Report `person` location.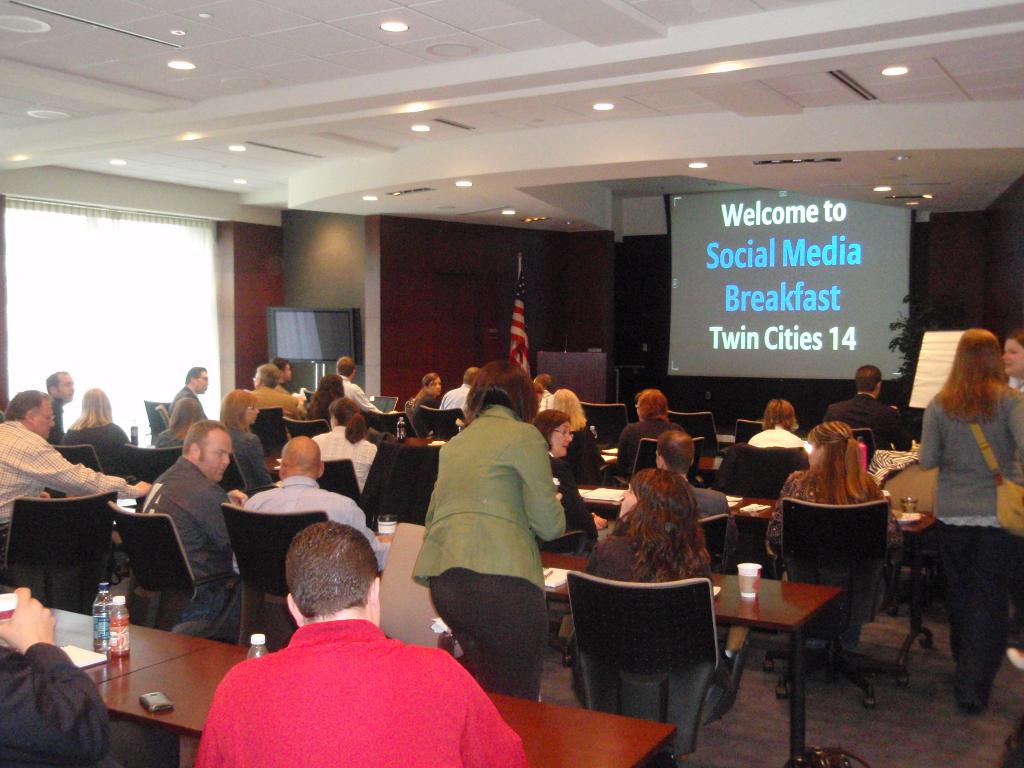
Report: <bbox>0, 643, 117, 767</bbox>.
